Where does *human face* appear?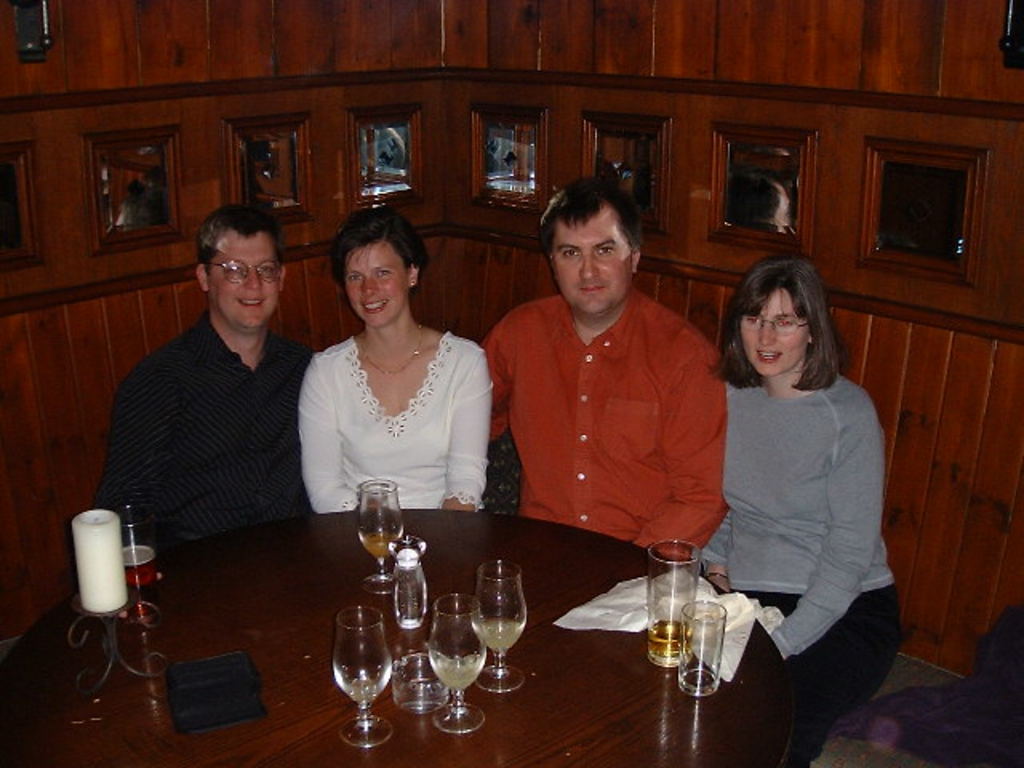
Appears at <box>550,218,630,315</box>.
